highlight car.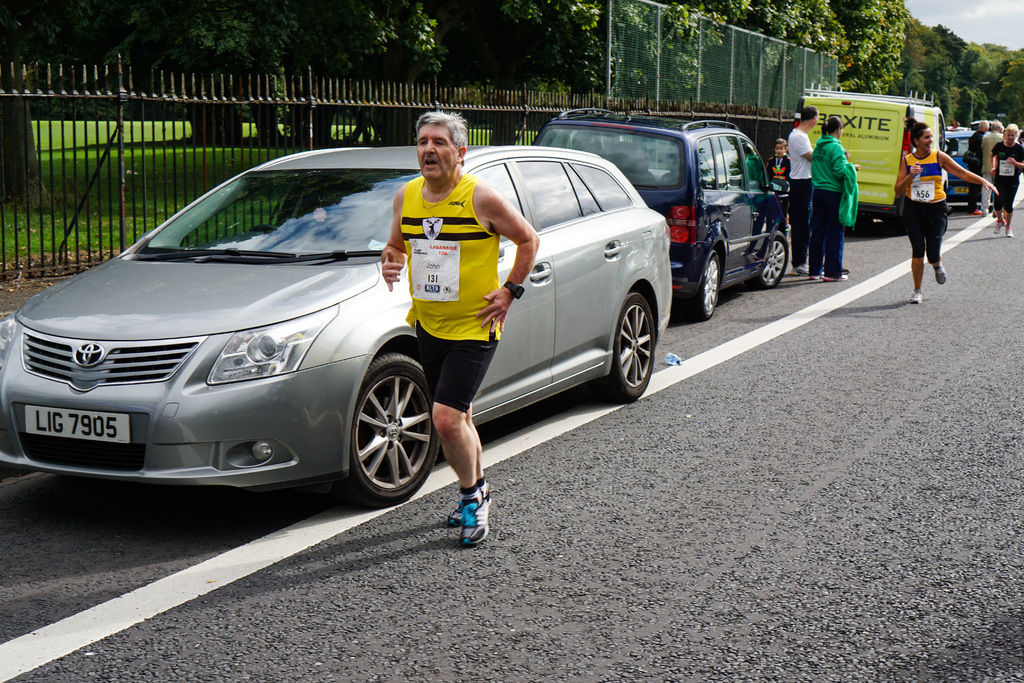
Highlighted region: locate(6, 142, 678, 522).
